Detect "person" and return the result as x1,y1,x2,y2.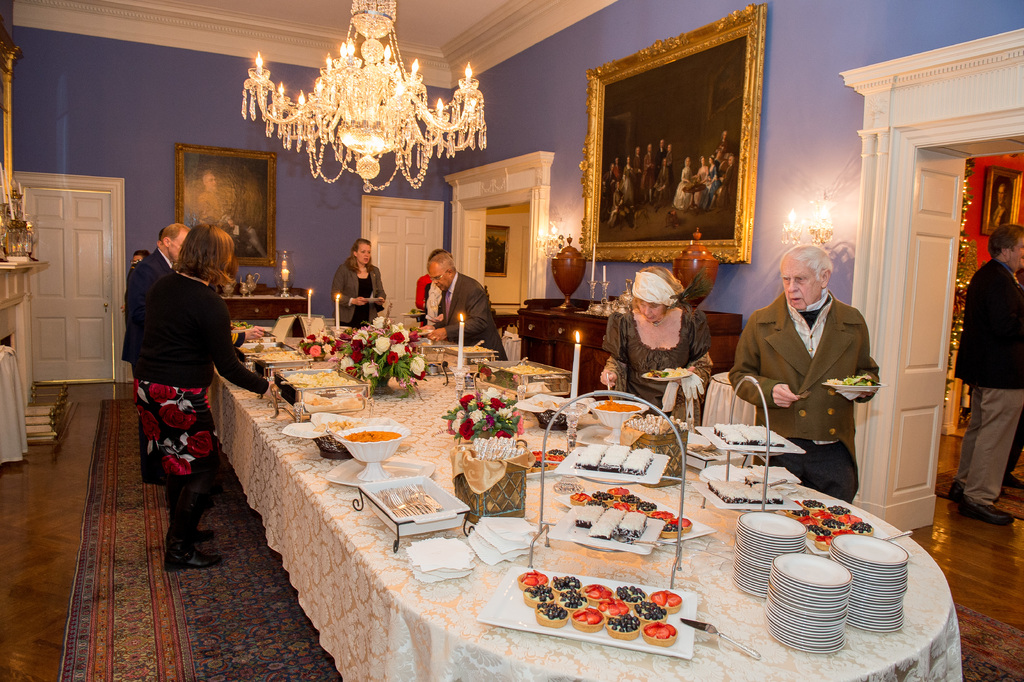
942,220,1022,526.
